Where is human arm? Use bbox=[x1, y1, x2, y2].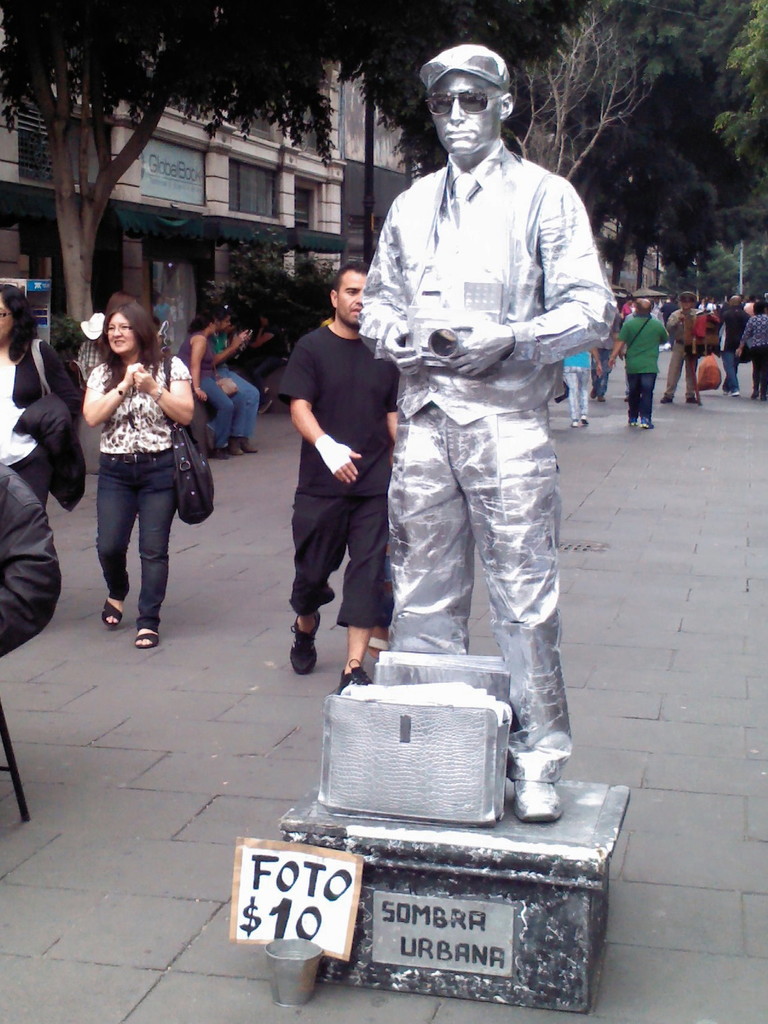
bbox=[659, 317, 672, 348].
